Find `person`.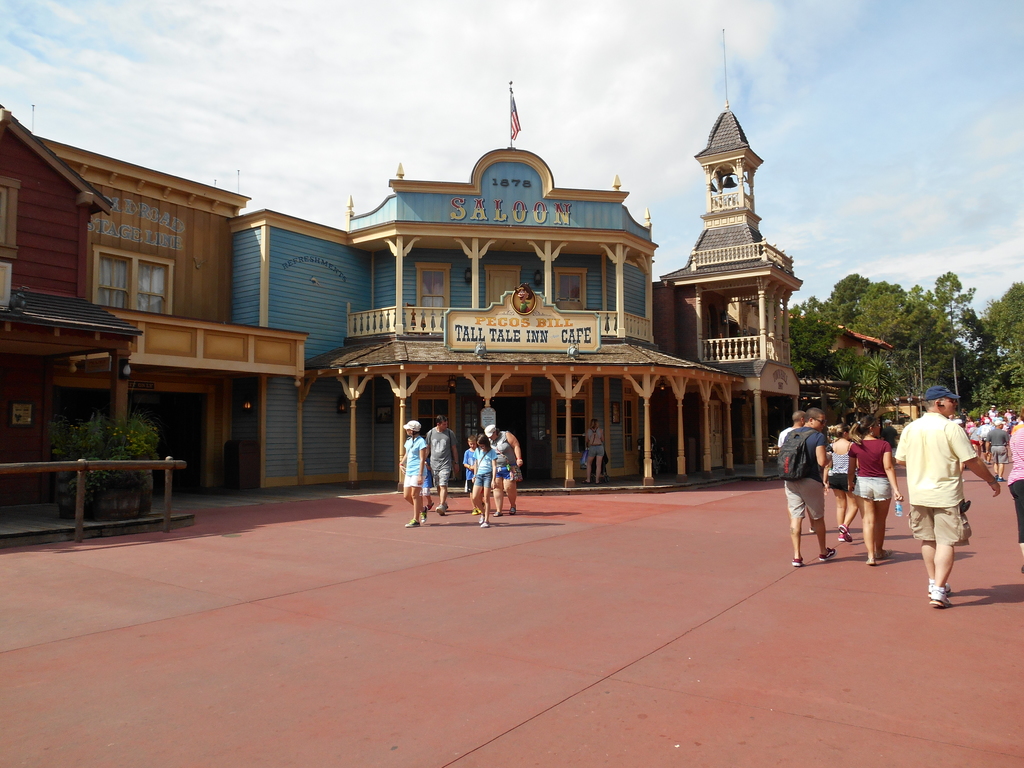
Rect(425, 413, 460, 515).
